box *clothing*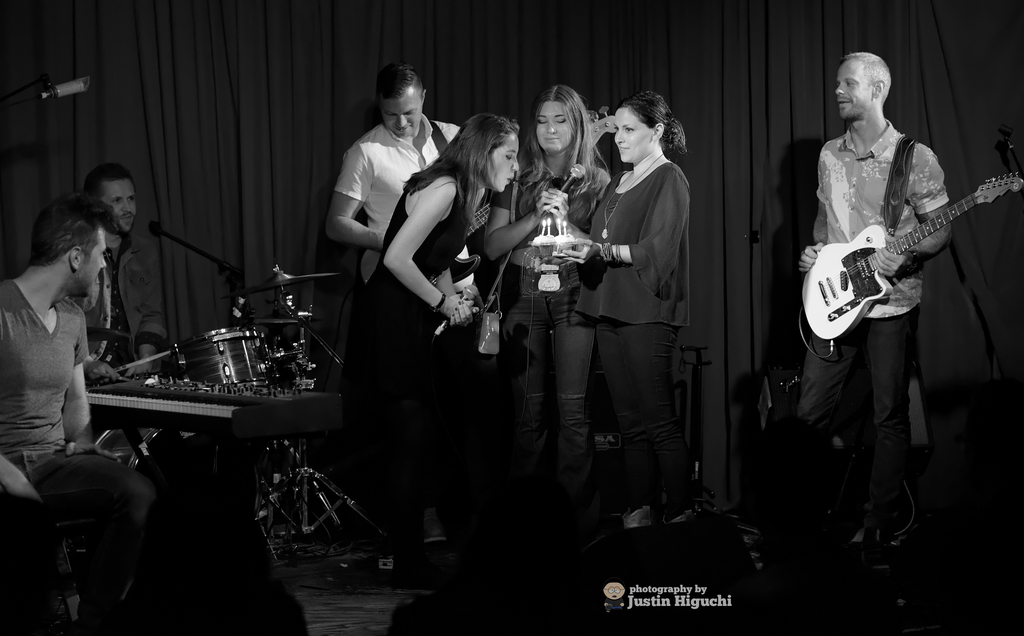
crop(345, 170, 490, 516)
